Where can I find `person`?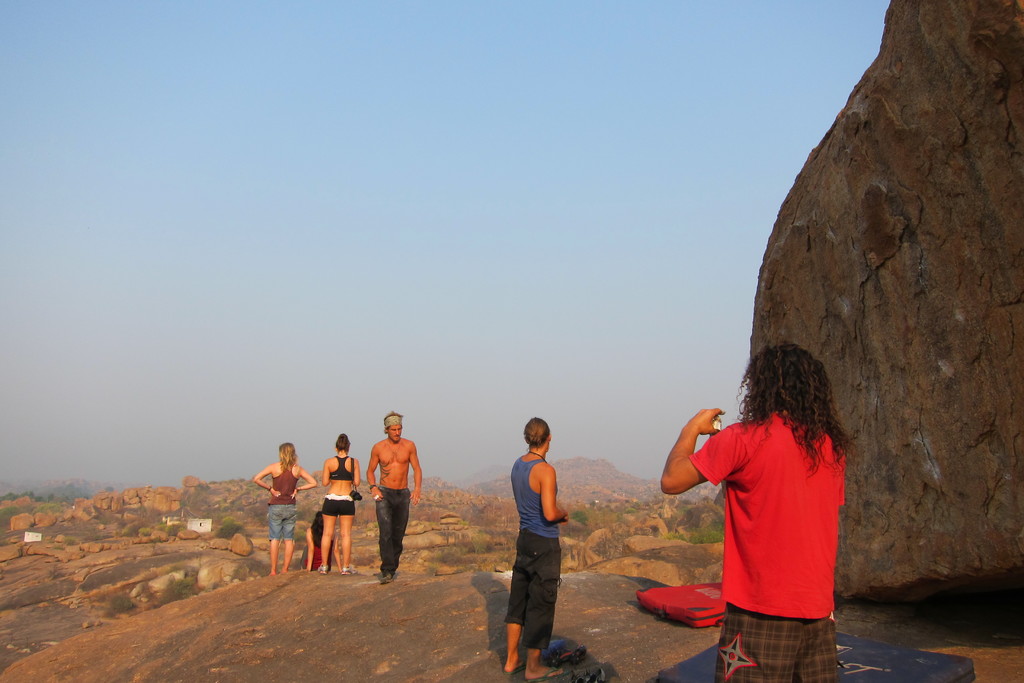
You can find it at x1=502, y1=417, x2=569, y2=682.
